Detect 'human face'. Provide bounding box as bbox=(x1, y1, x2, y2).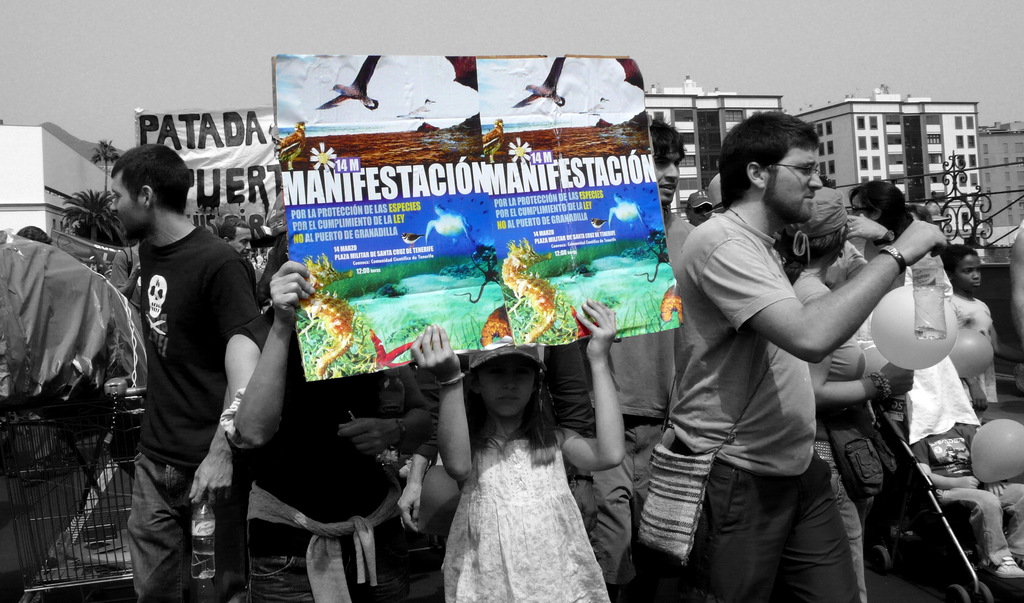
bbox=(955, 258, 981, 293).
